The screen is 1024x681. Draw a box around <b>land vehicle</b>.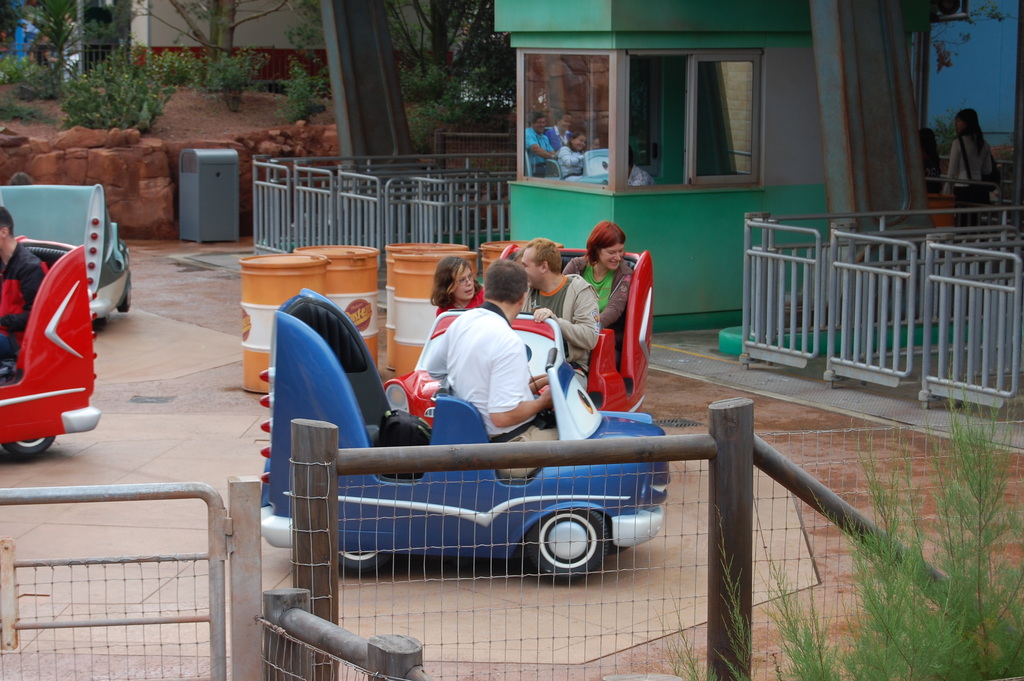
{"x1": 0, "y1": 183, "x2": 126, "y2": 325}.
